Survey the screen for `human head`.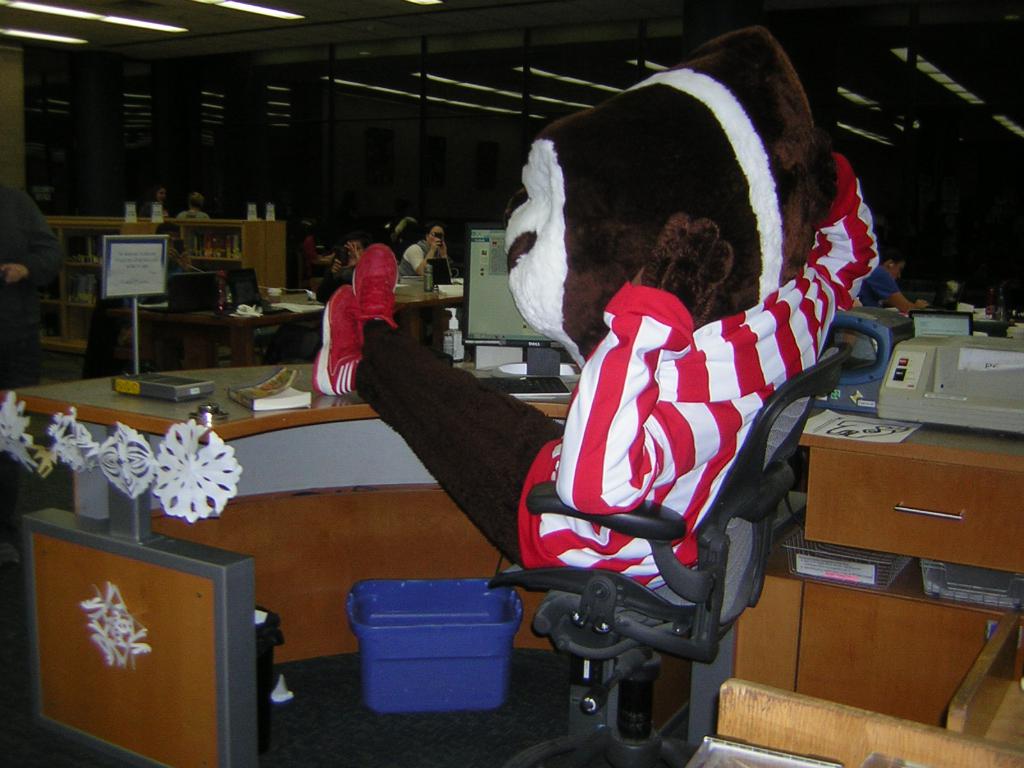
Survey found: crop(152, 182, 168, 203).
